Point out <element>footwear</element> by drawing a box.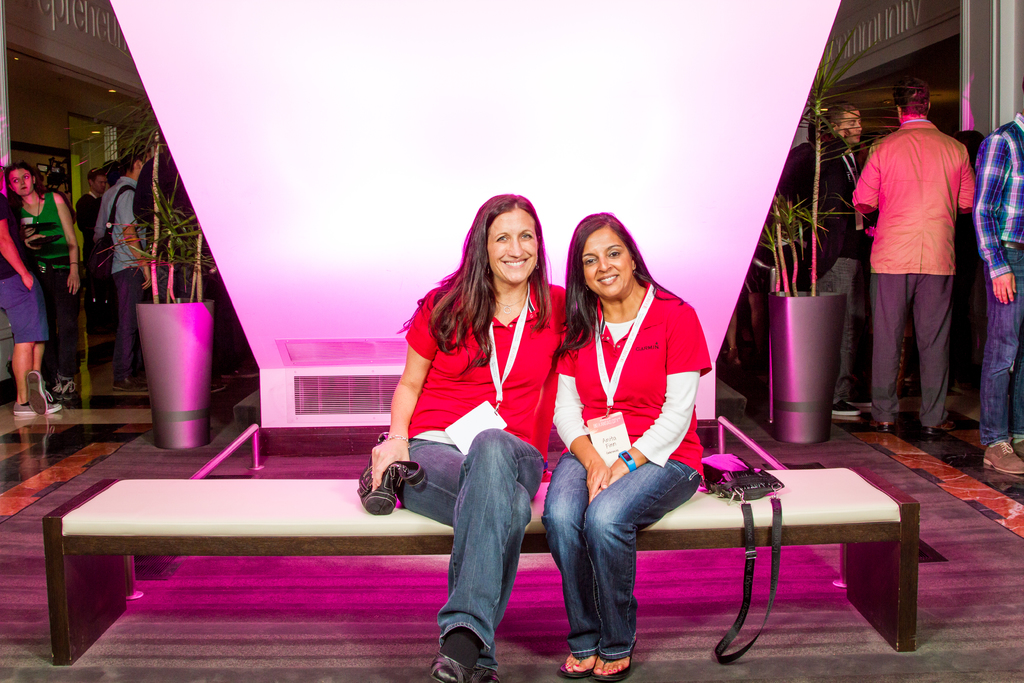
left=925, top=422, right=945, bottom=439.
